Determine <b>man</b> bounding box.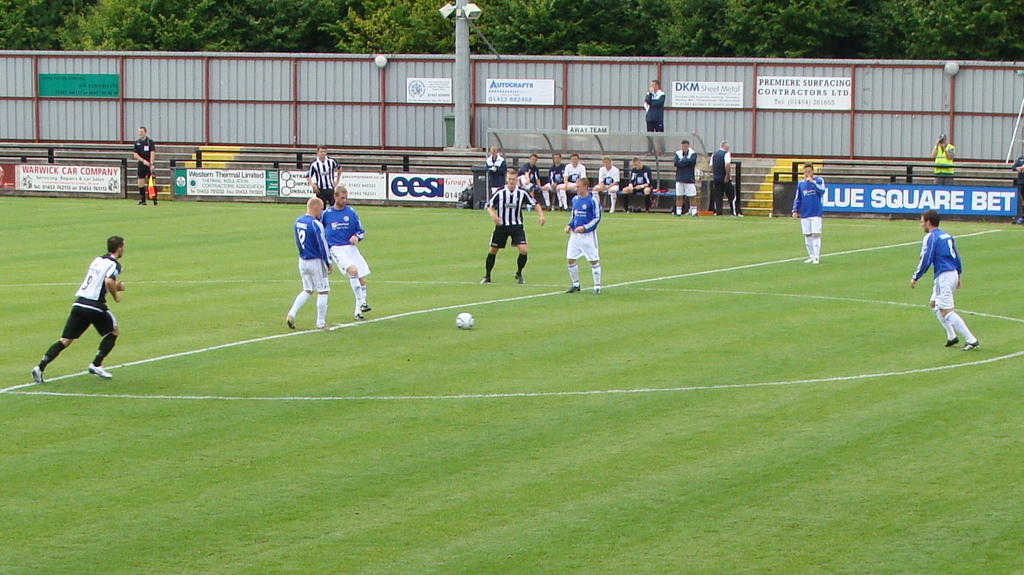
Determined: bbox=[485, 166, 547, 291].
